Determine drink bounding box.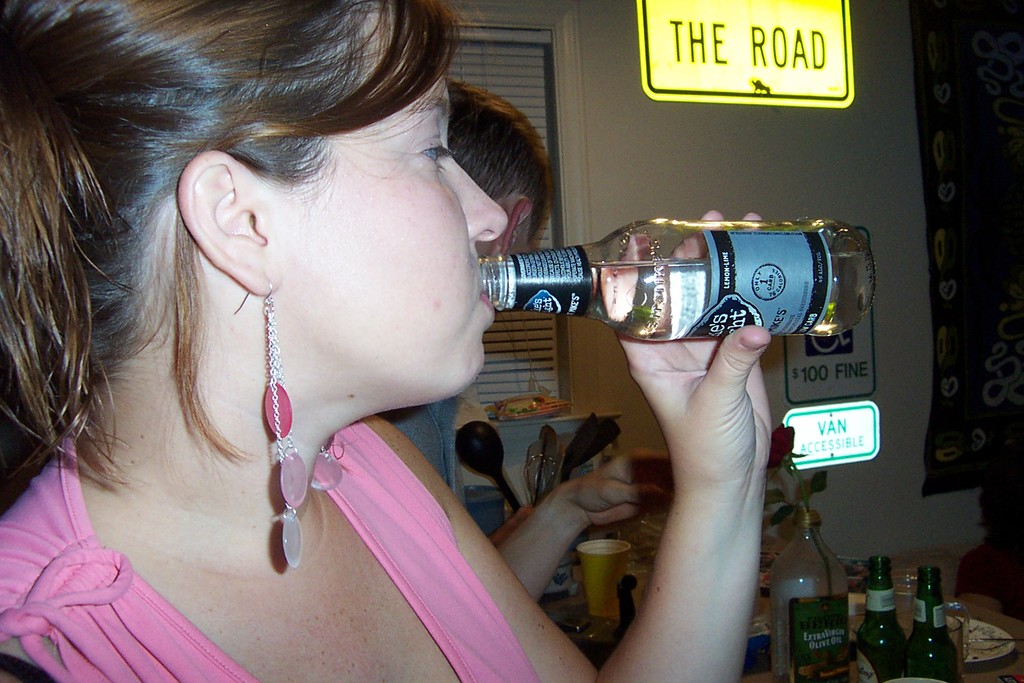
Determined: crop(481, 215, 877, 342).
